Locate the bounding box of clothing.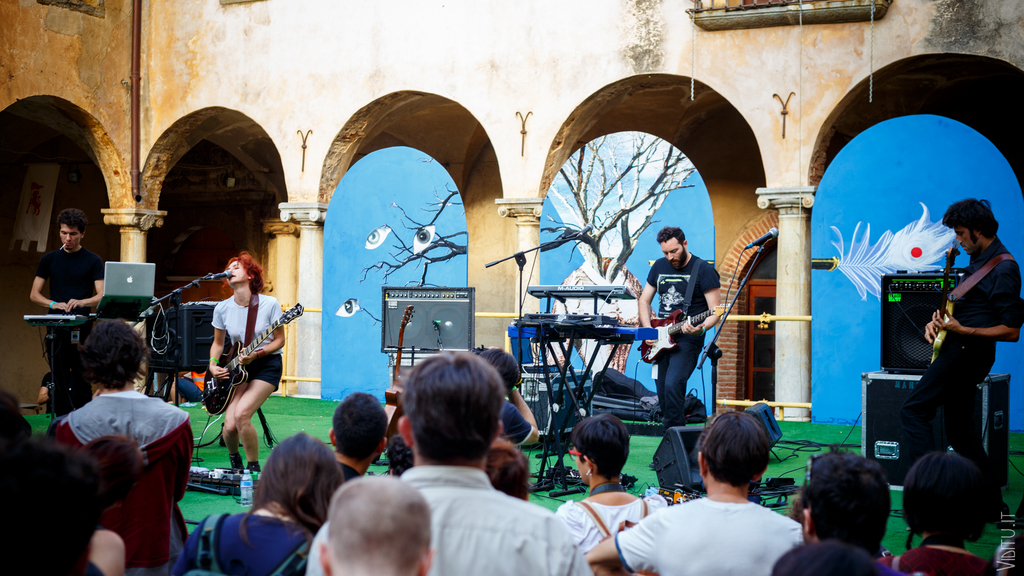
Bounding box: select_region(211, 293, 285, 385).
